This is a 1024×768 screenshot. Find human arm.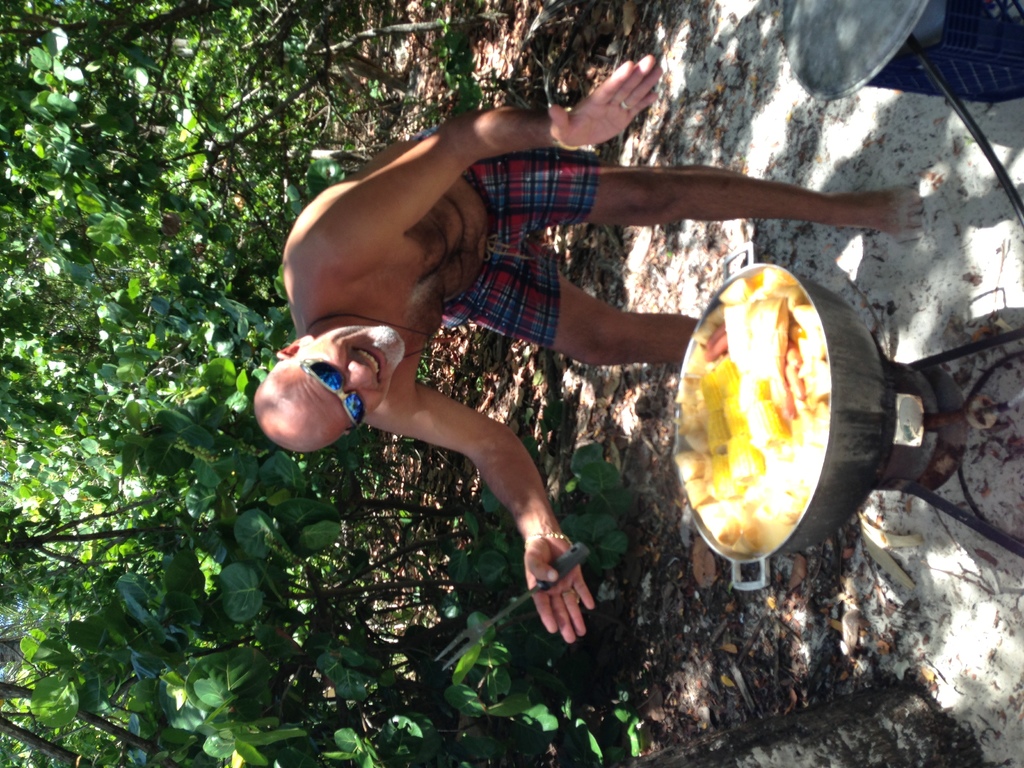
Bounding box: bbox(369, 369, 600, 648).
